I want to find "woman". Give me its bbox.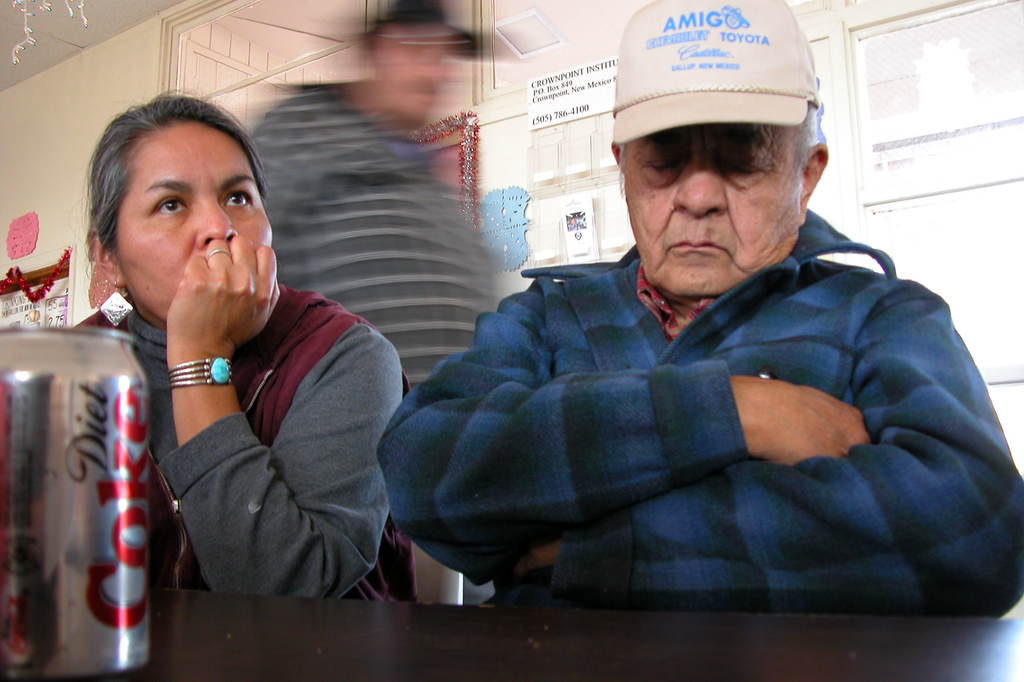
{"left": 72, "top": 83, "right": 433, "bottom": 608}.
